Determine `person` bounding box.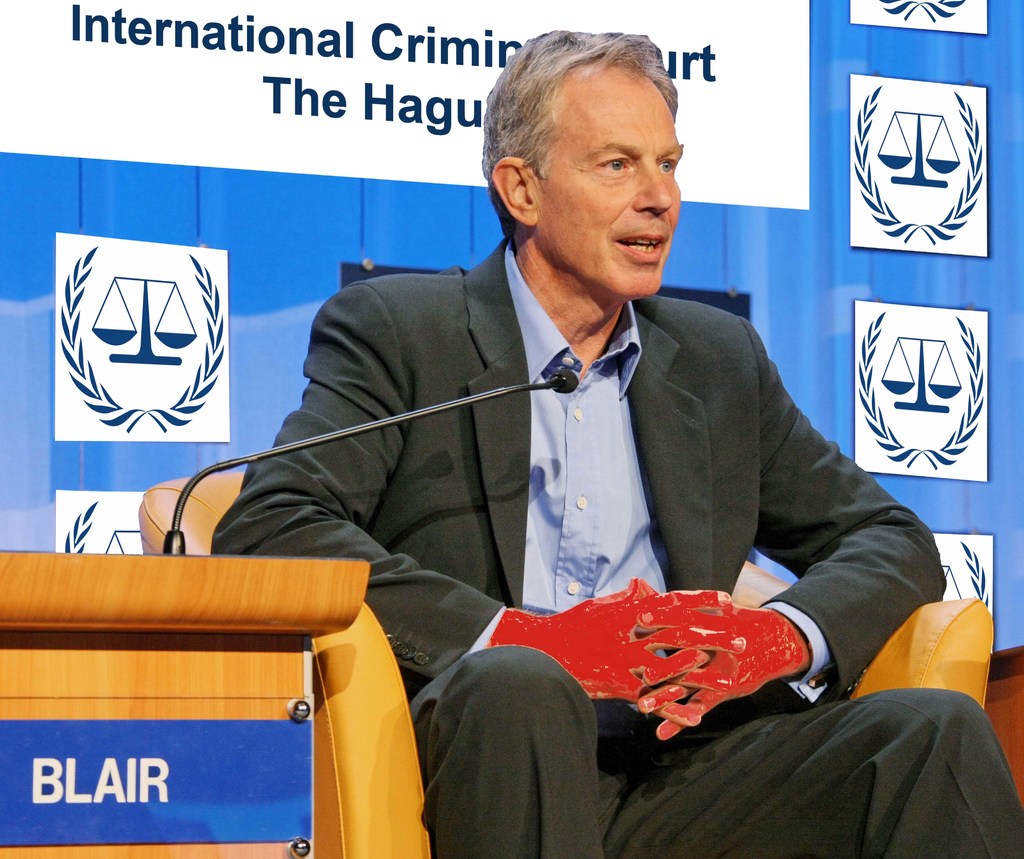
Determined: box(222, 74, 904, 810).
